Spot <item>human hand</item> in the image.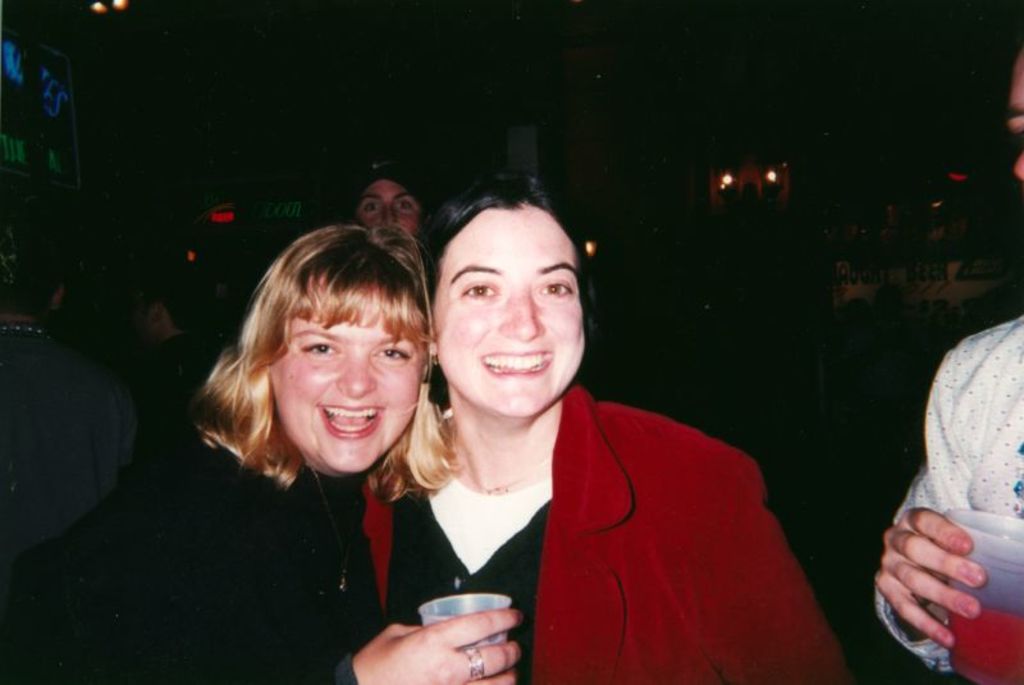
<item>human hand</item> found at 348,604,526,684.
